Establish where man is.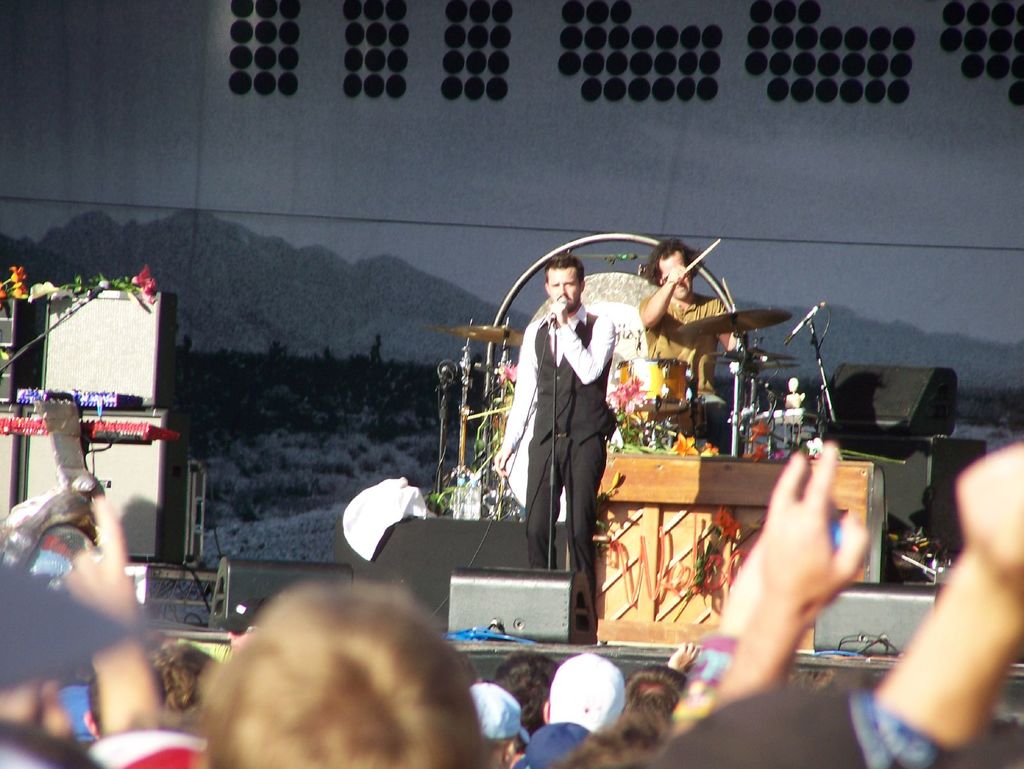
Established at detection(204, 571, 490, 768).
